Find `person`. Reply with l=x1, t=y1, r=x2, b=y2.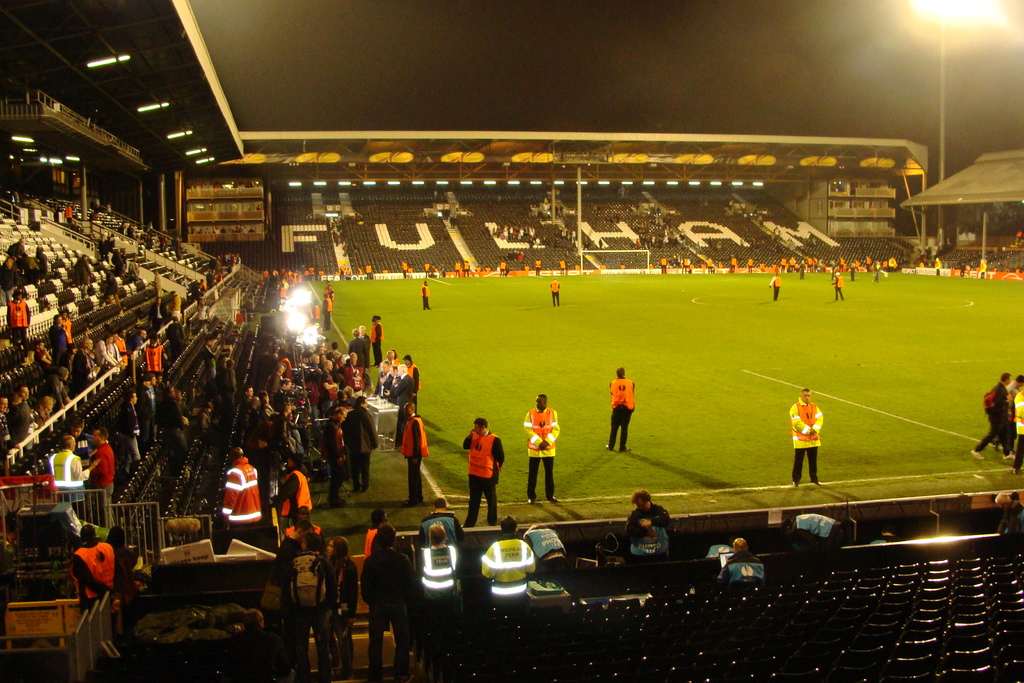
l=463, t=417, r=506, b=530.
